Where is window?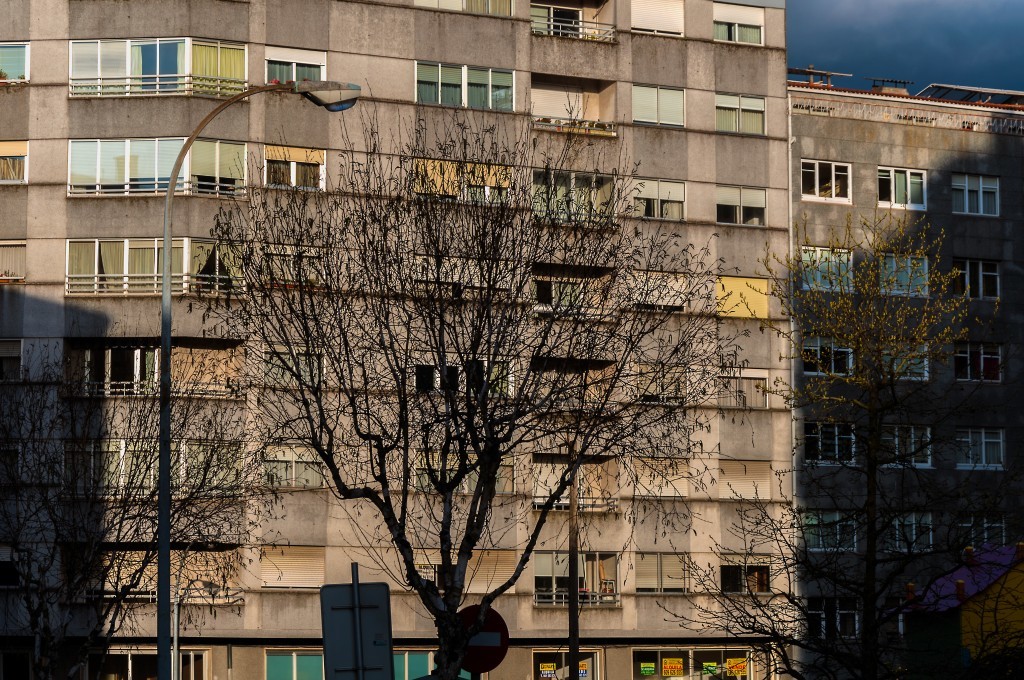
<box>62,237,247,300</box>.
